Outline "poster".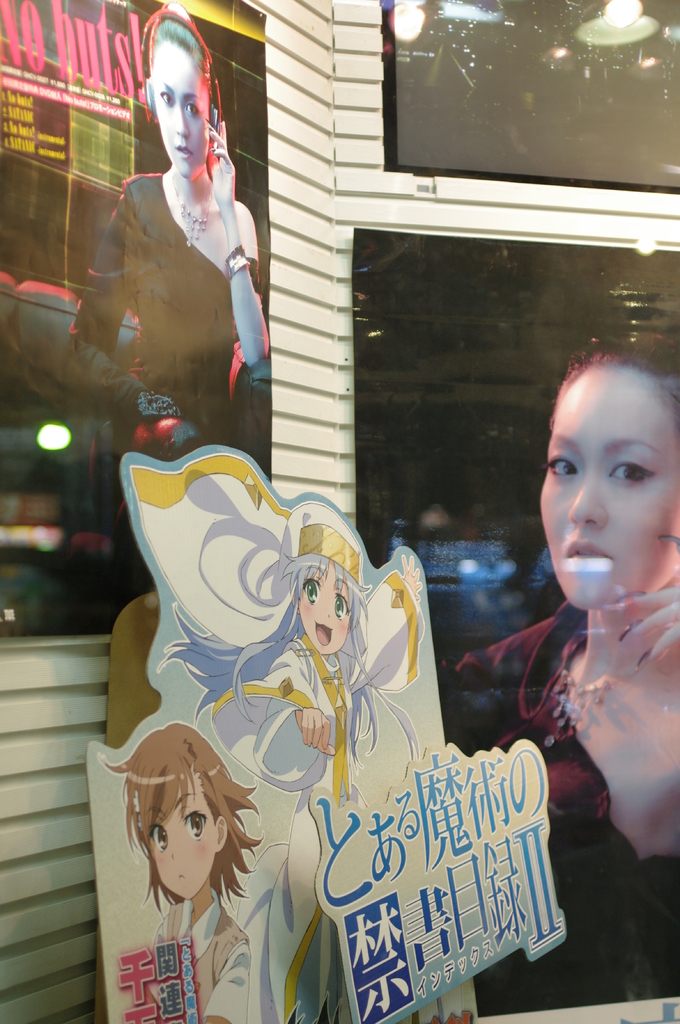
Outline: (351, 225, 679, 1018).
